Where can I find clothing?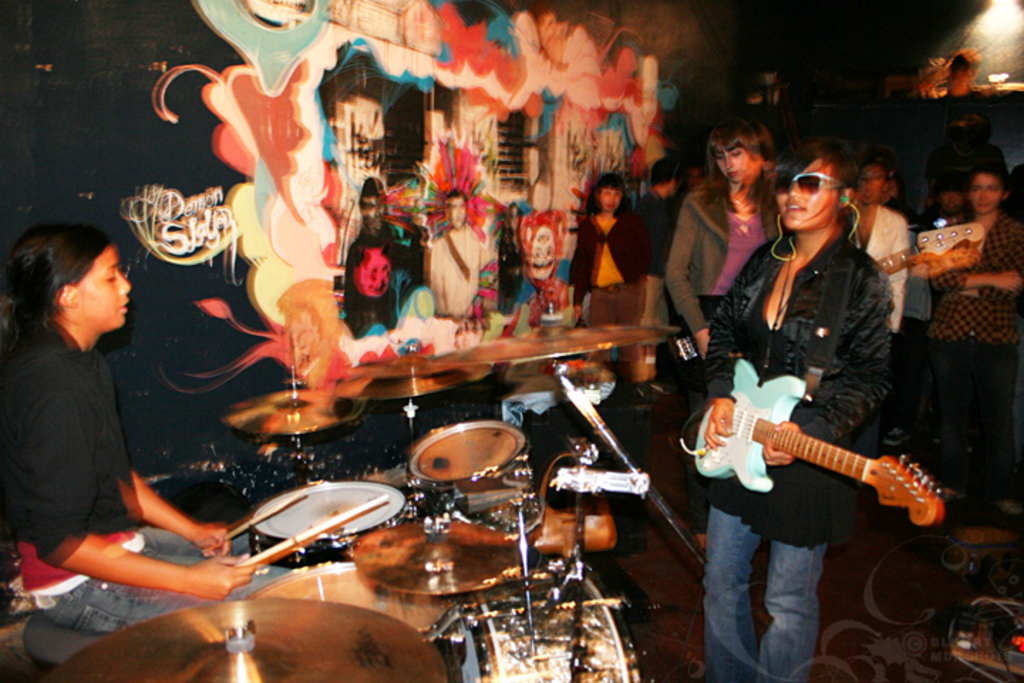
You can find it at rect(0, 329, 287, 636).
